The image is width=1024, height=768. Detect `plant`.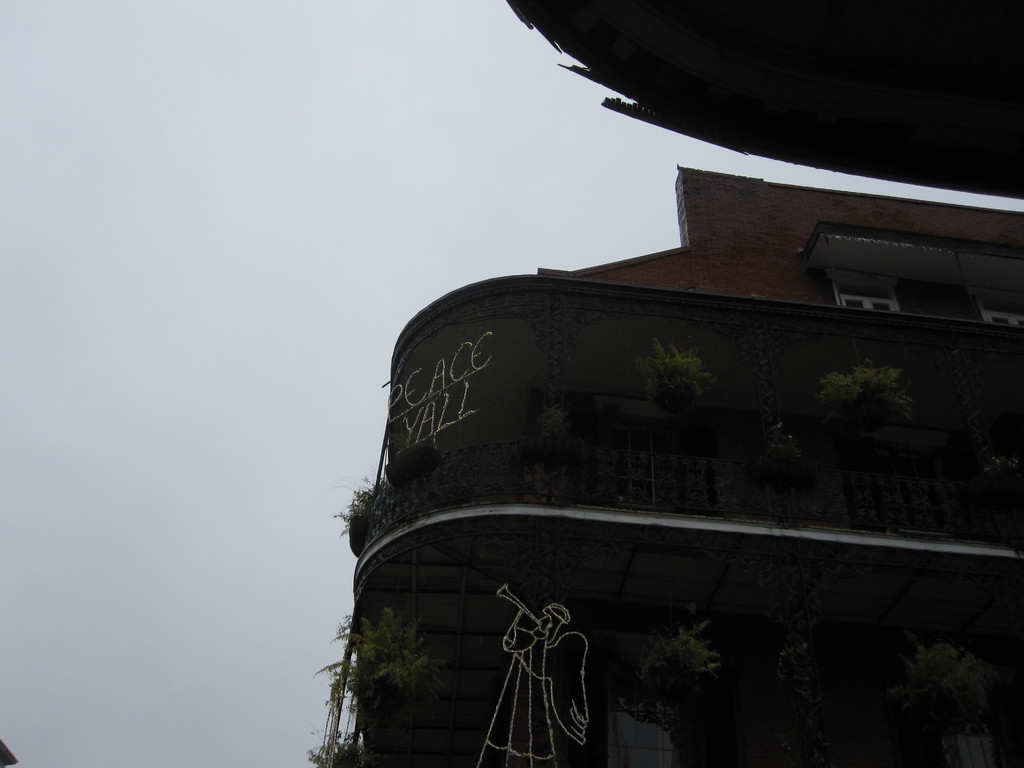
Detection: 983,456,1023,481.
